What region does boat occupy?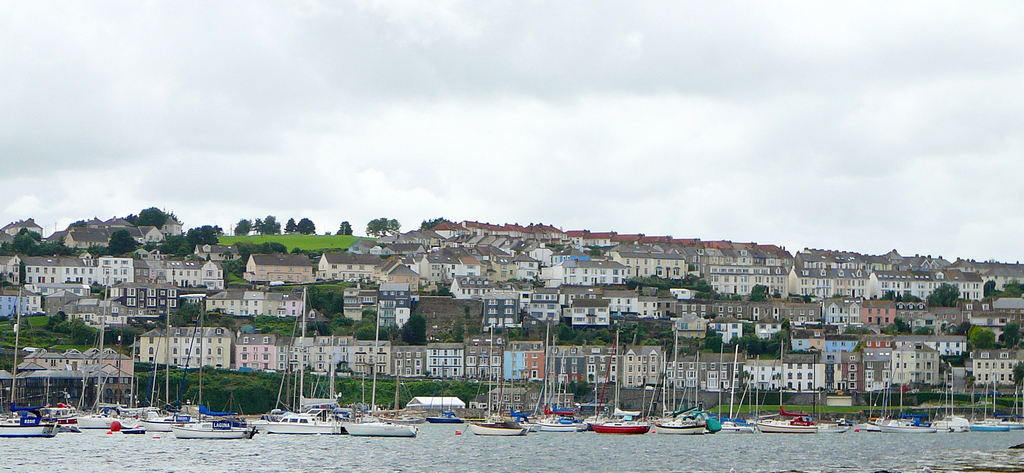
<region>662, 404, 708, 447</region>.
